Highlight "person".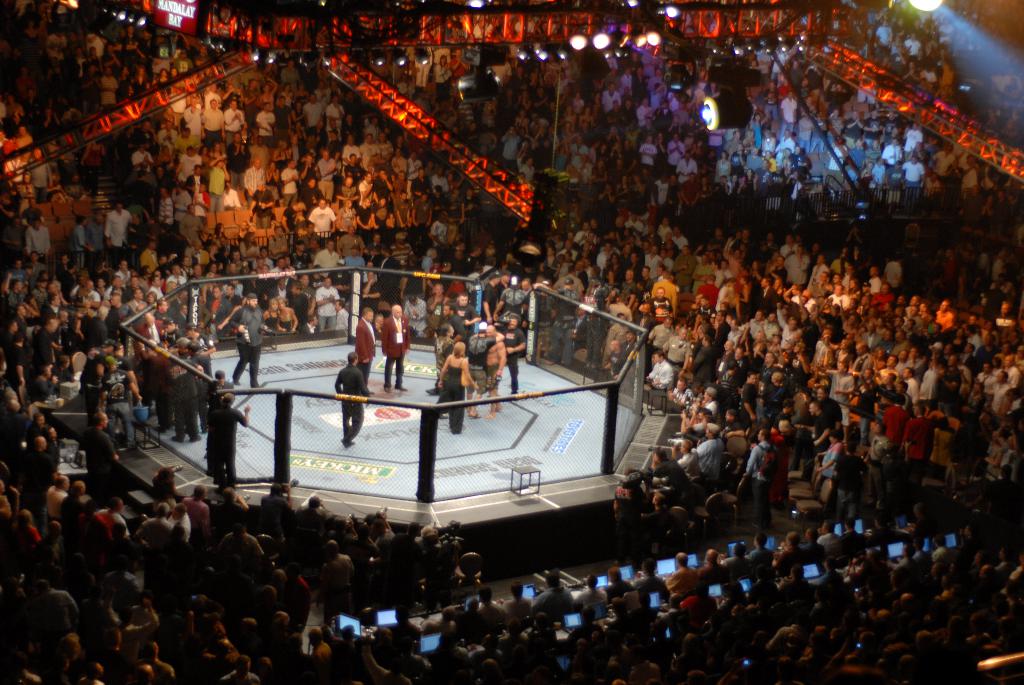
Highlighted region: crop(433, 338, 472, 434).
